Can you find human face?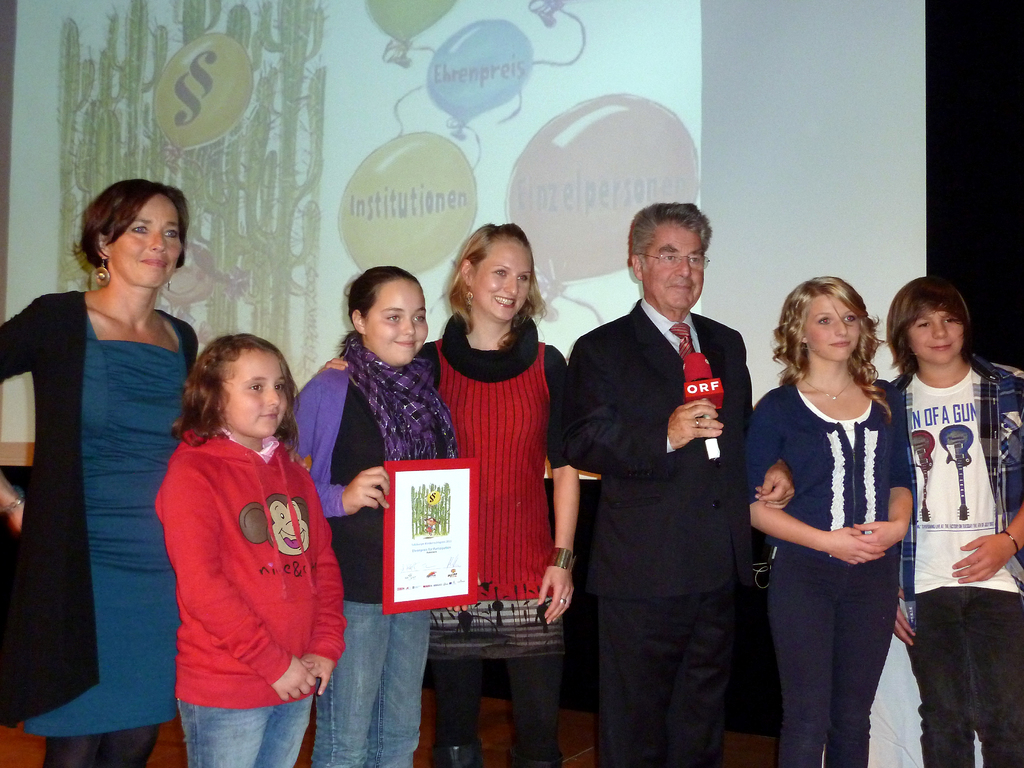
Yes, bounding box: x1=219, y1=357, x2=285, y2=435.
